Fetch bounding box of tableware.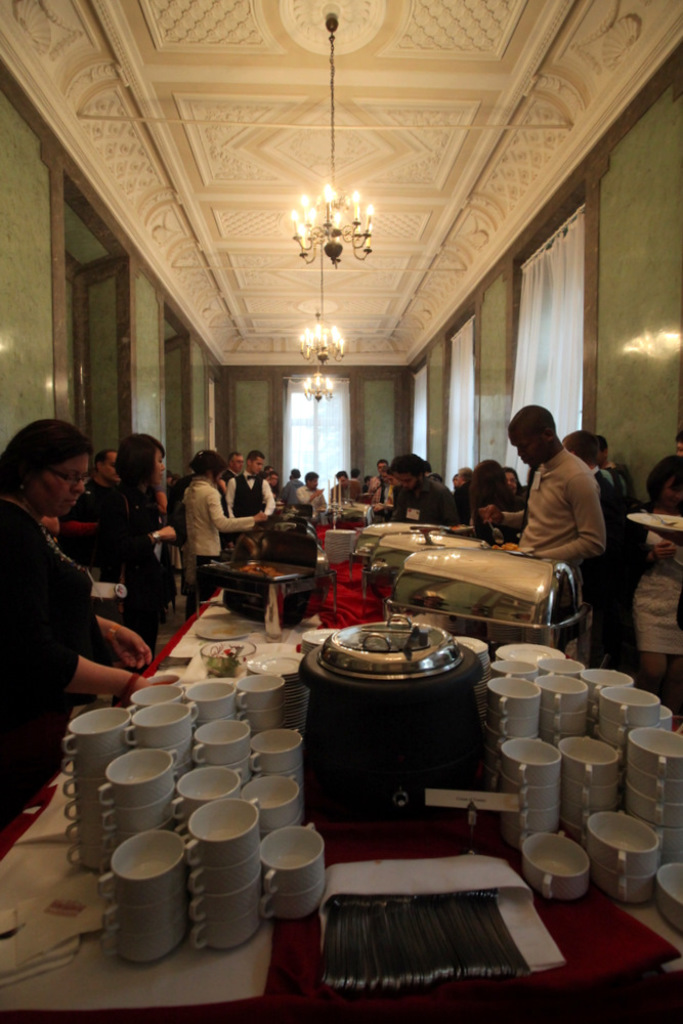
Bbox: bbox(492, 657, 540, 686).
